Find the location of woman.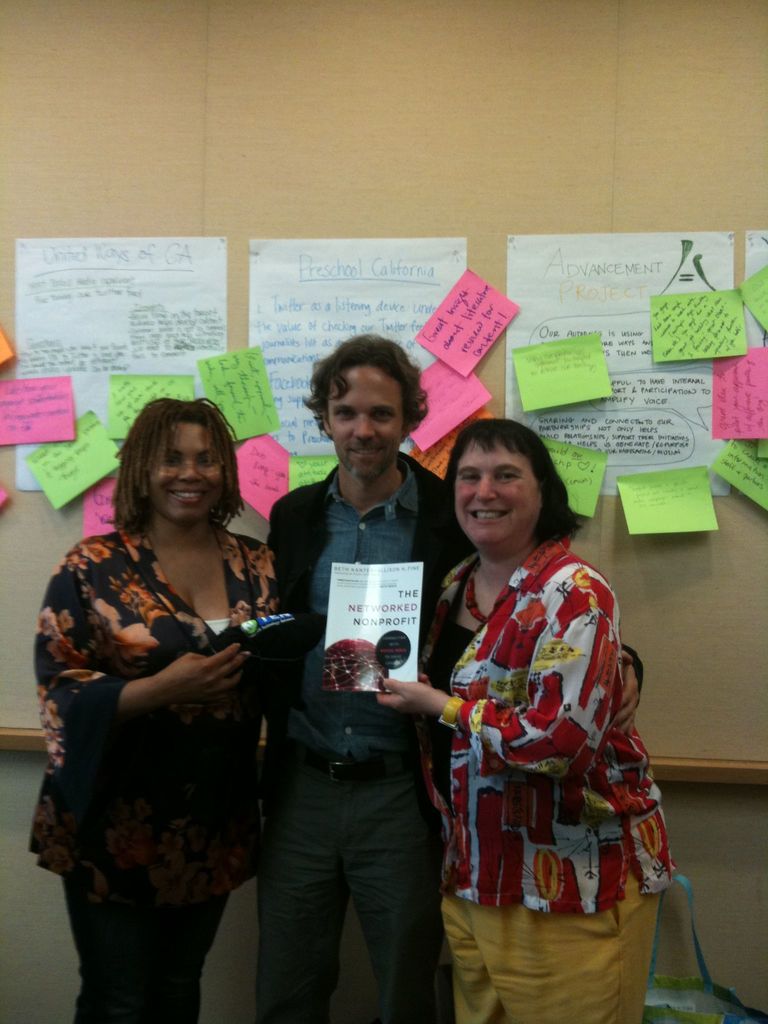
Location: [386, 419, 680, 1023].
